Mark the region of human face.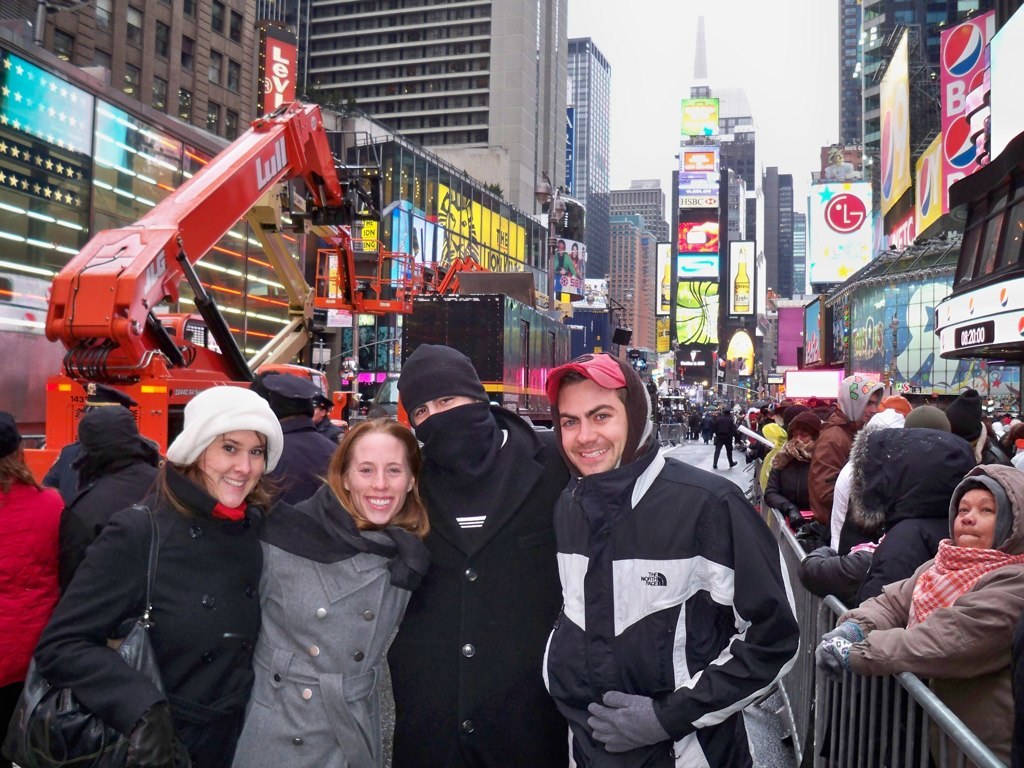
Region: box=[856, 394, 879, 425].
